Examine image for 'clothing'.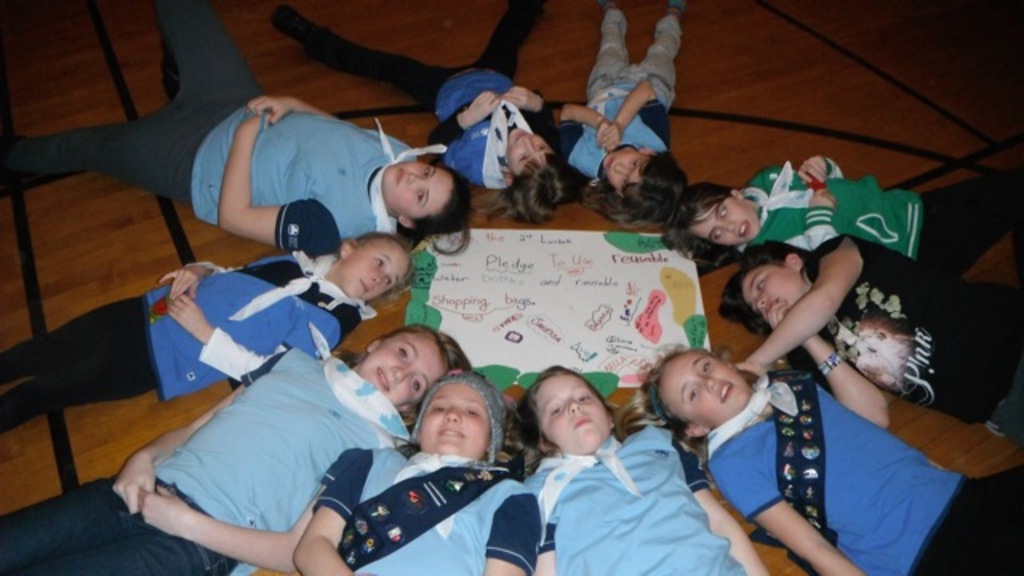
Examination result: x1=3 y1=3 x2=1022 y2=574.
